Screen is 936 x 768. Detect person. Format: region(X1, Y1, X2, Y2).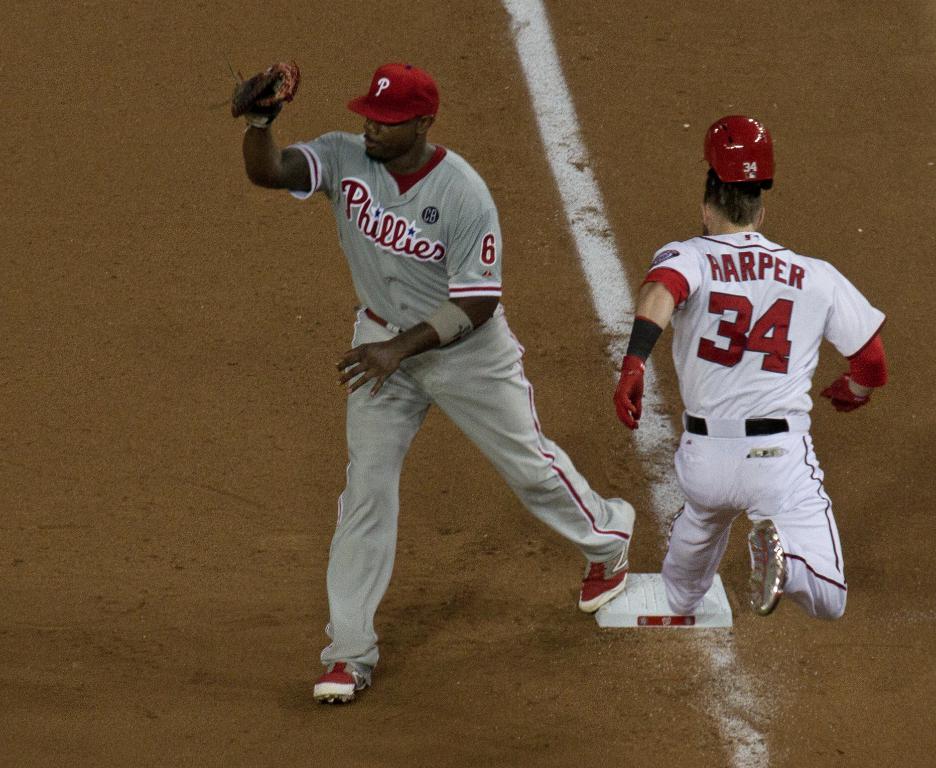
region(623, 144, 882, 674).
